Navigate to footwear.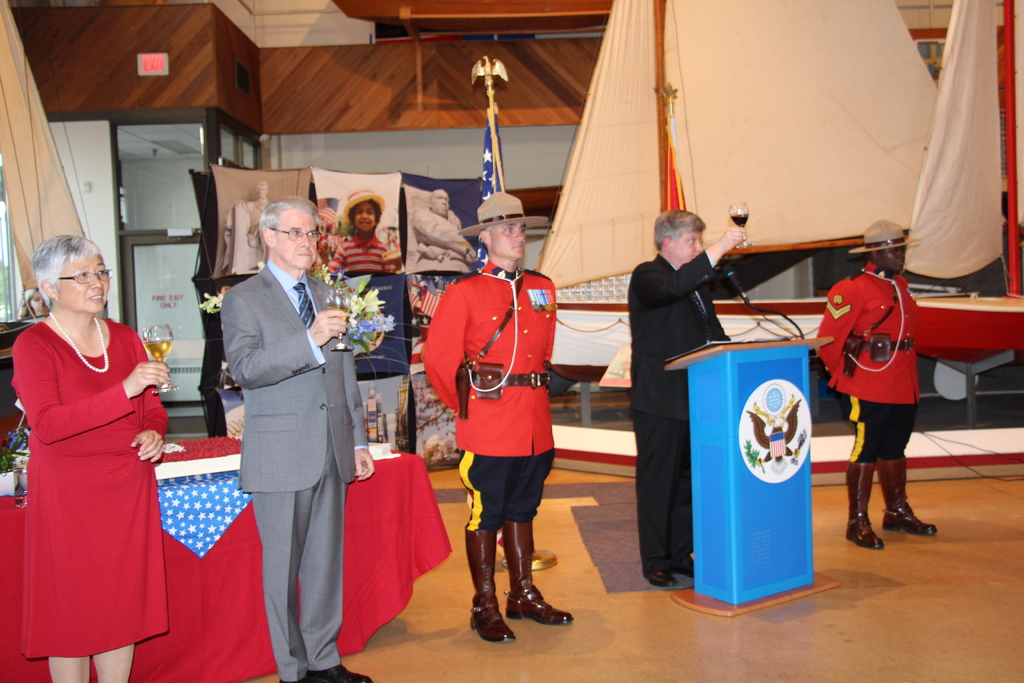
Navigation target: pyautogui.locateOnScreen(845, 463, 884, 552).
